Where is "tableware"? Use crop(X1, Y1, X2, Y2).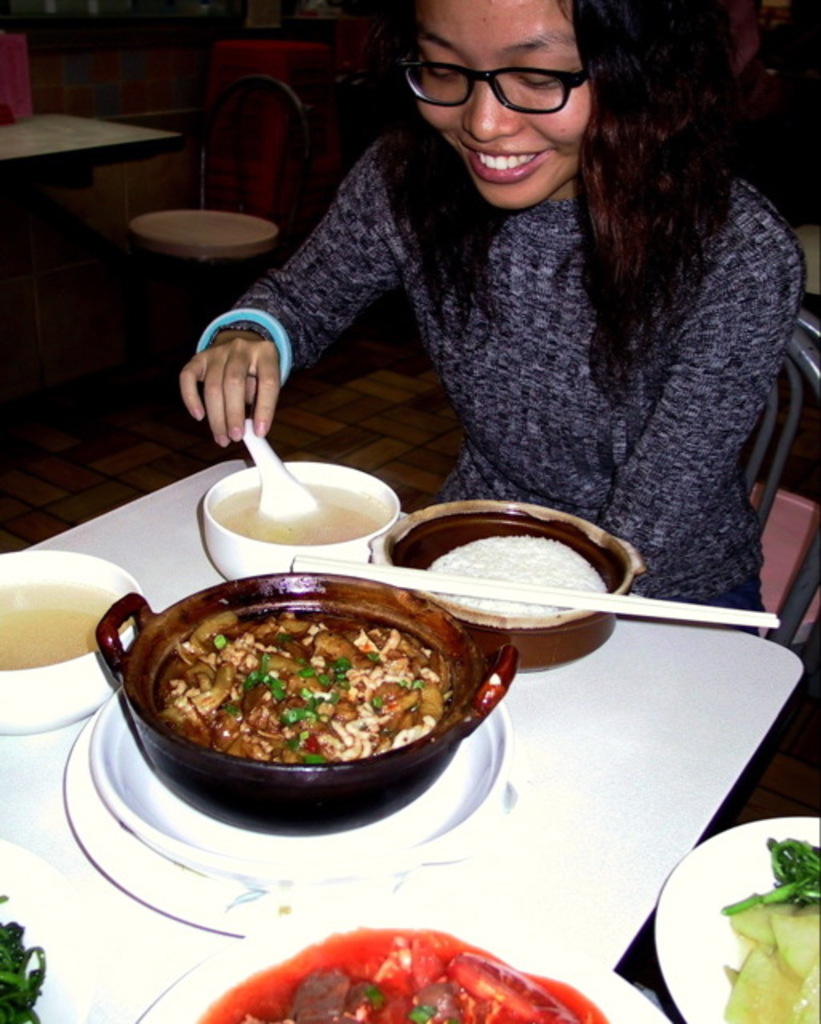
crop(0, 541, 142, 746).
